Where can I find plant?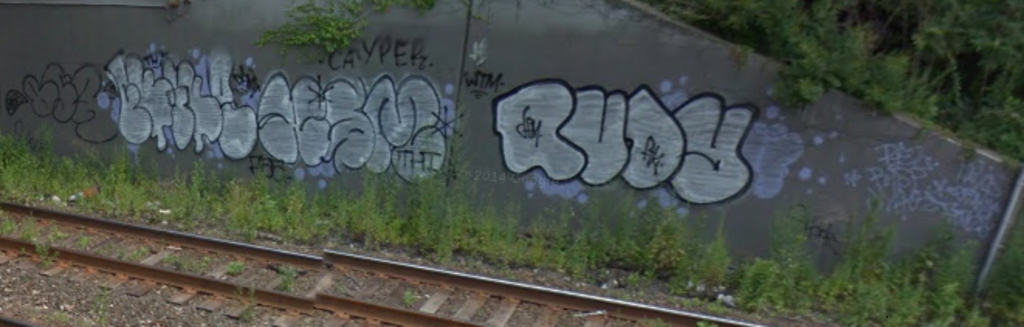
You can find it at (x1=220, y1=166, x2=259, y2=245).
